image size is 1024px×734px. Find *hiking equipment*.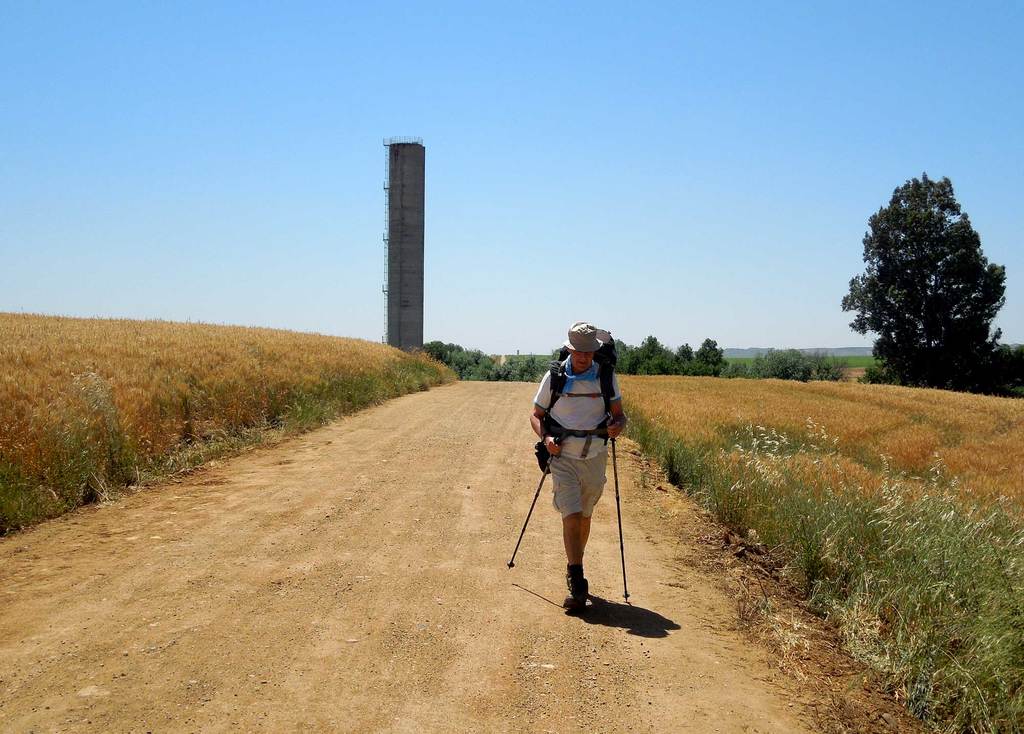
[x1=604, y1=420, x2=632, y2=603].
